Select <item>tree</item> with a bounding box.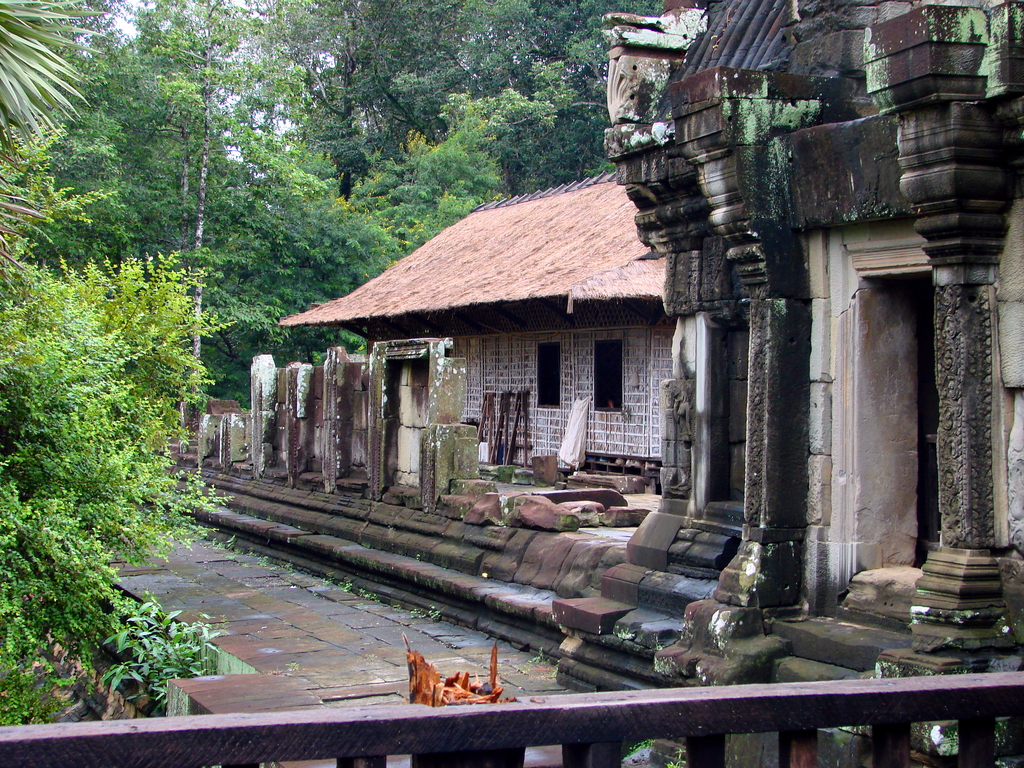
{"x1": 0, "y1": 0, "x2": 112, "y2": 295}.
